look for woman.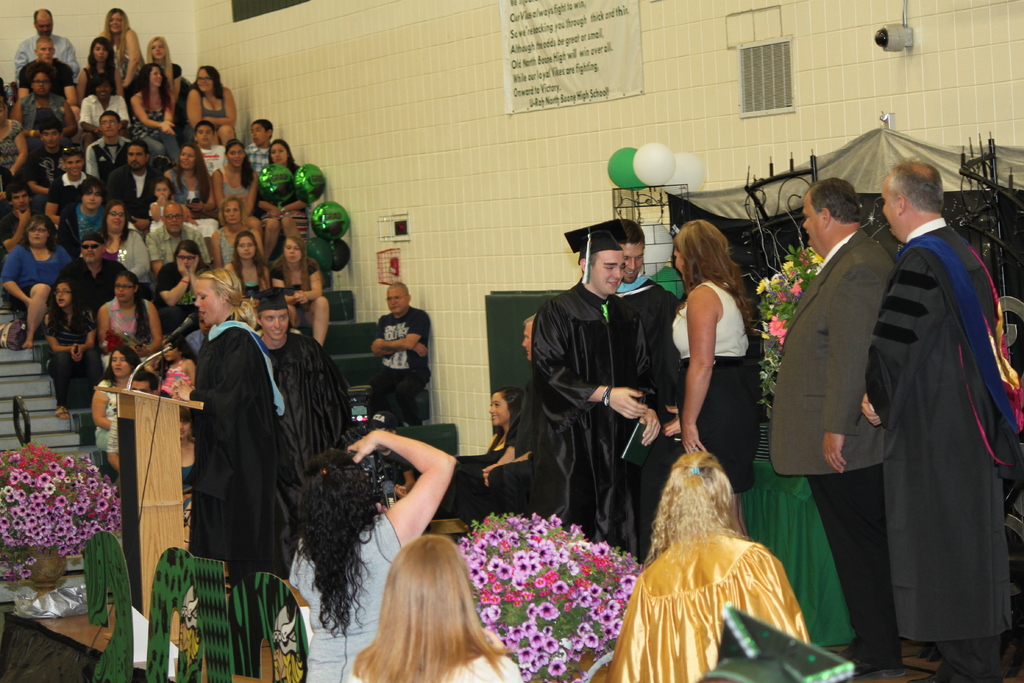
Found: (x1=270, y1=238, x2=330, y2=344).
